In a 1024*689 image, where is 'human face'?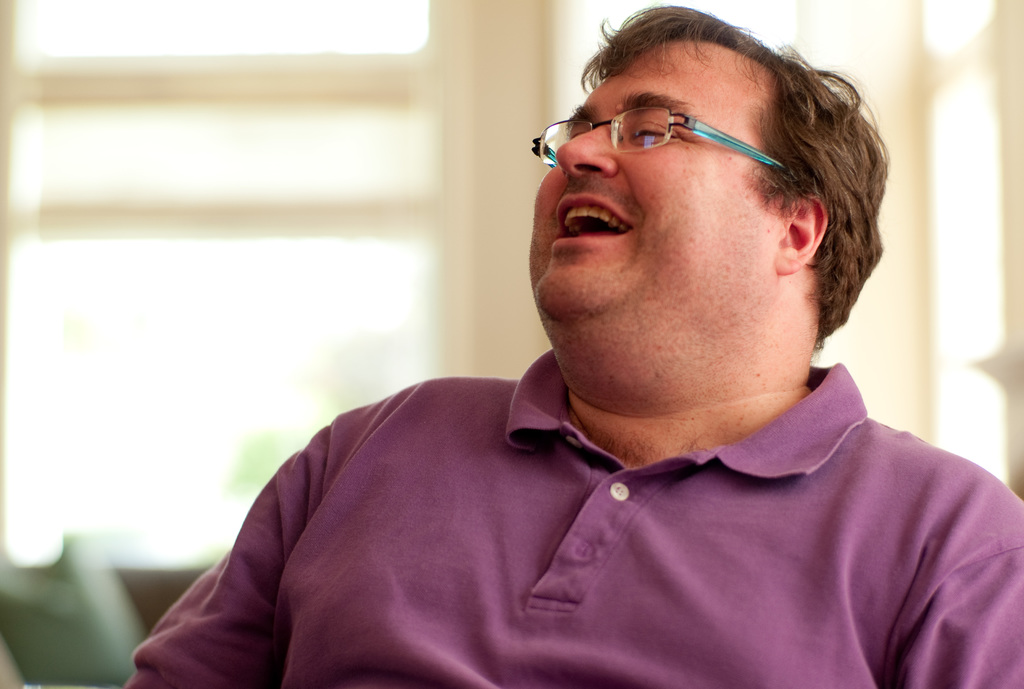
crop(529, 37, 769, 326).
